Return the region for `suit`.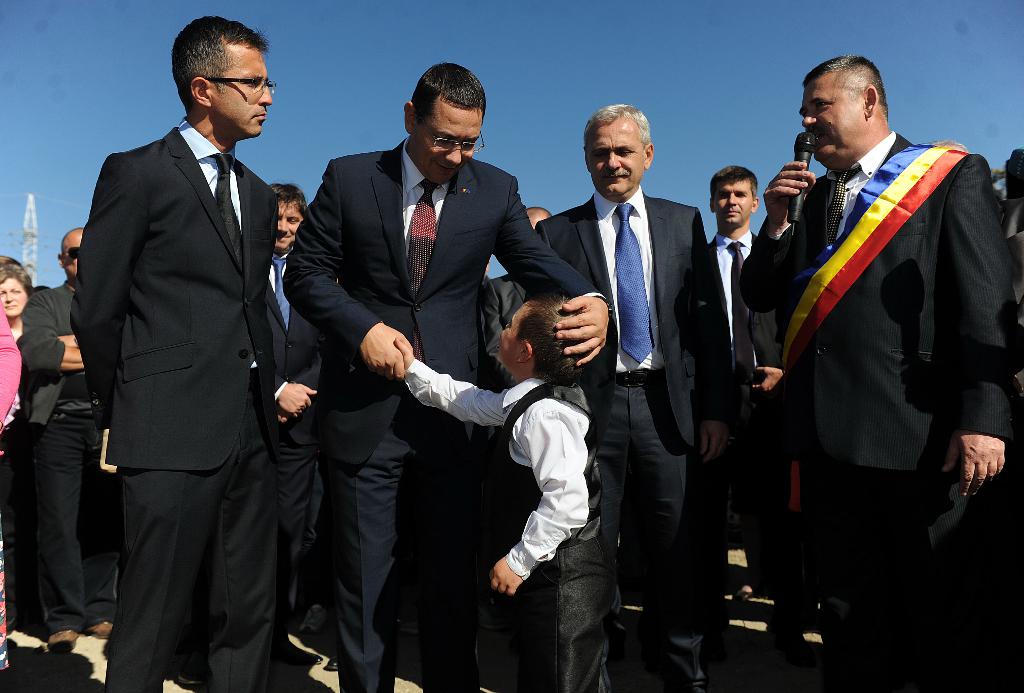
{"left": 476, "top": 275, "right": 532, "bottom": 392}.
